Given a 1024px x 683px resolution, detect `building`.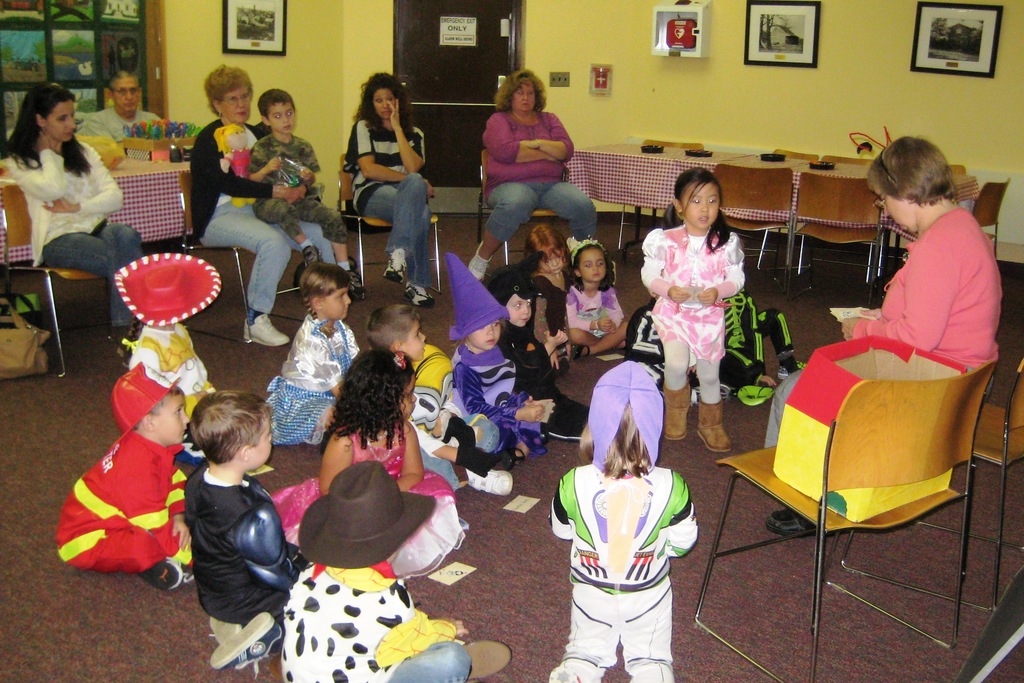
{"left": 0, "top": 0, "right": 1023, "bottom": 682}.
